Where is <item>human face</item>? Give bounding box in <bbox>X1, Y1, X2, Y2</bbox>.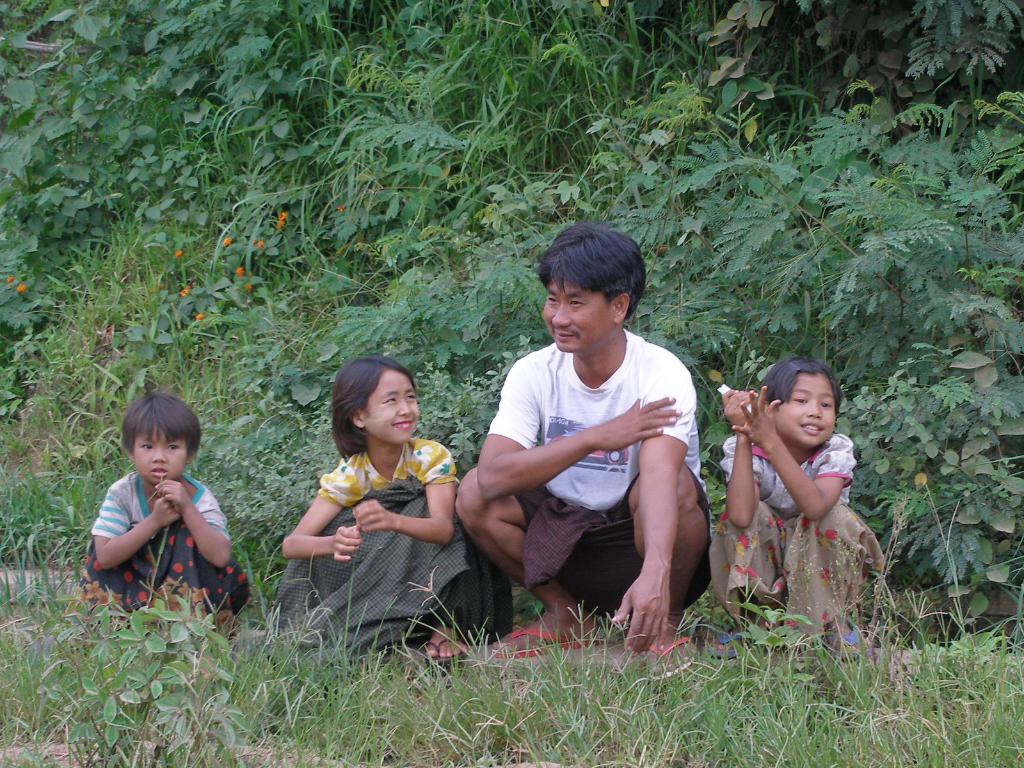
<bbox>360, 368, 422, 445</bbox>.
